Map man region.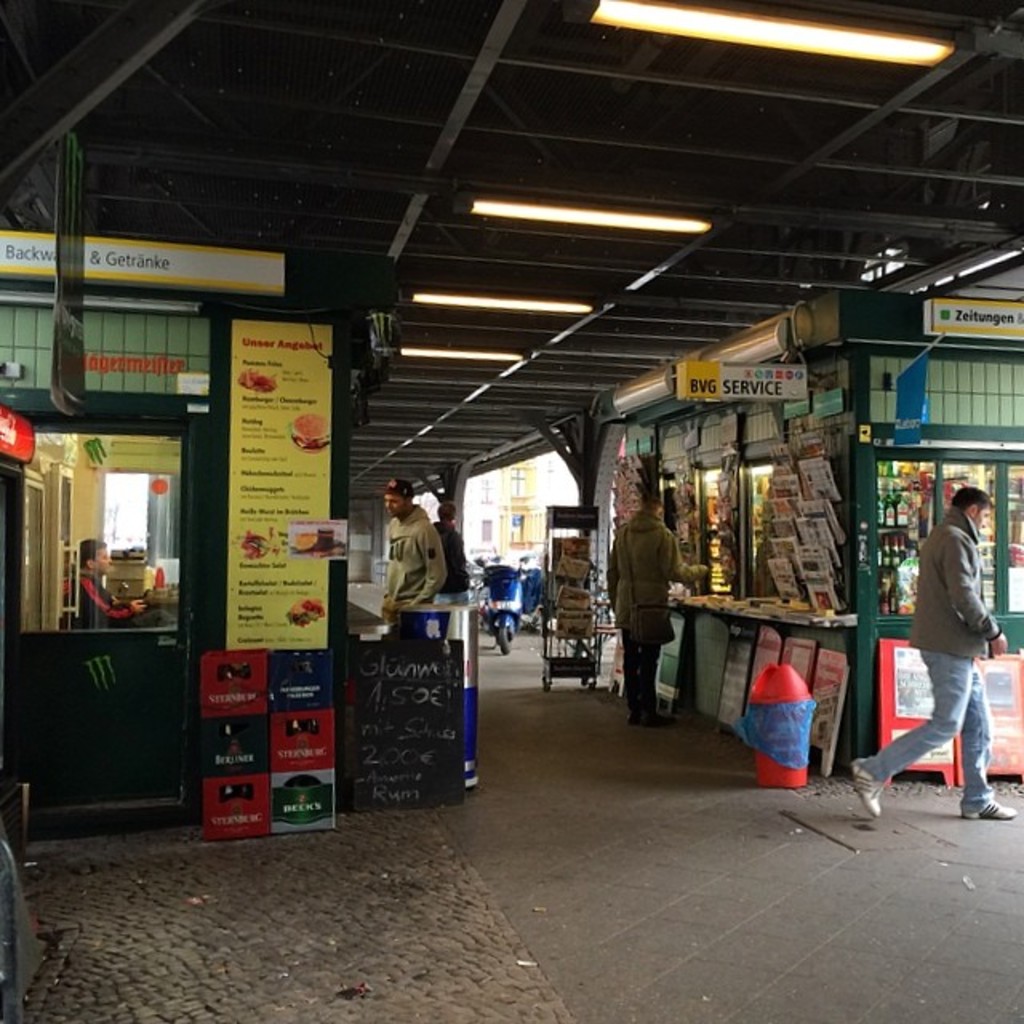
Mapped to bbox(381, 478, 445, 614).
